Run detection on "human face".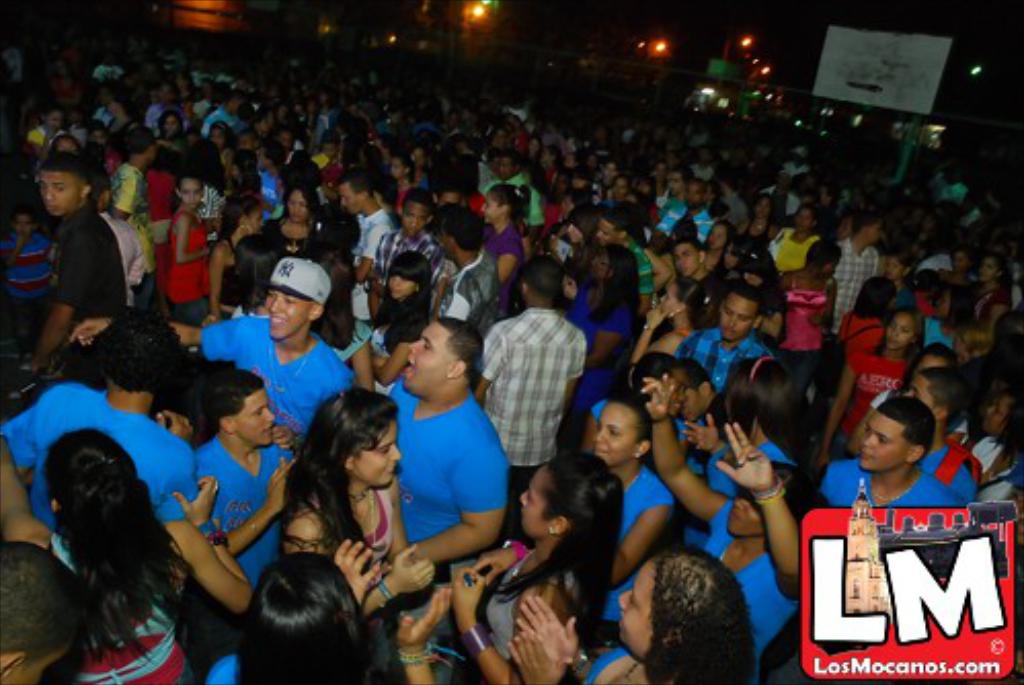
Result: box=[868, 217, 882, 250].
